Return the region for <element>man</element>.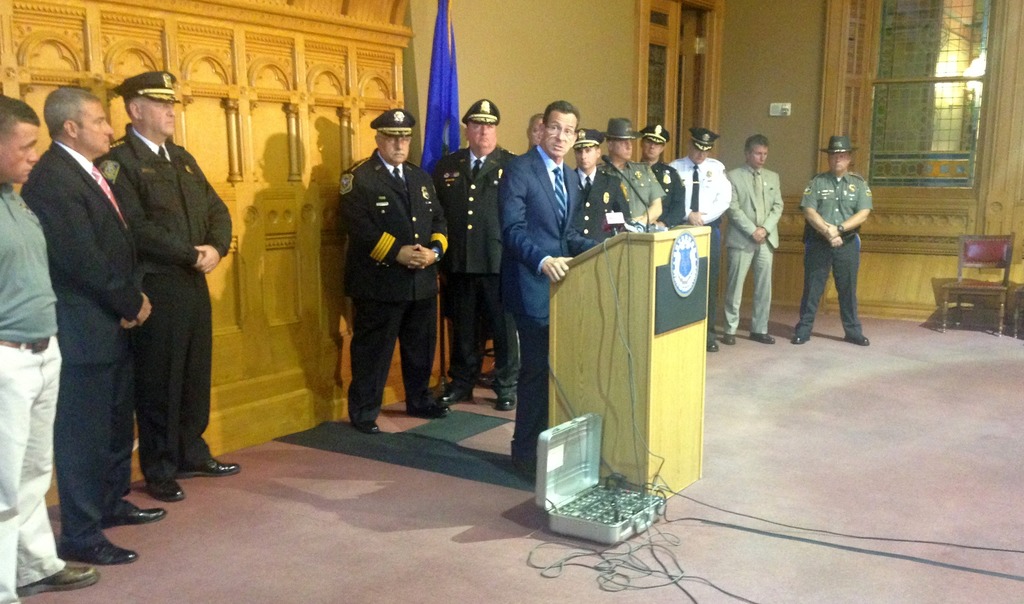
pyautogui.locateOnScreen(557, 129, 639, 254).
